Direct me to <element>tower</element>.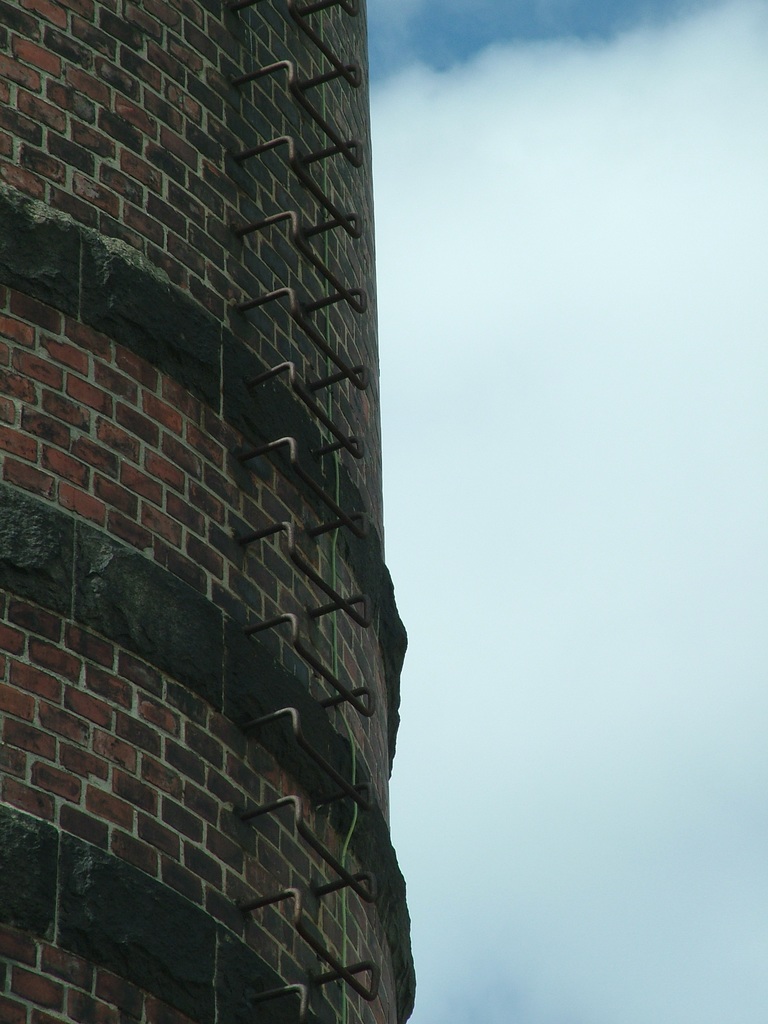
Direction: select_region(0, 0, 417, 1023).
